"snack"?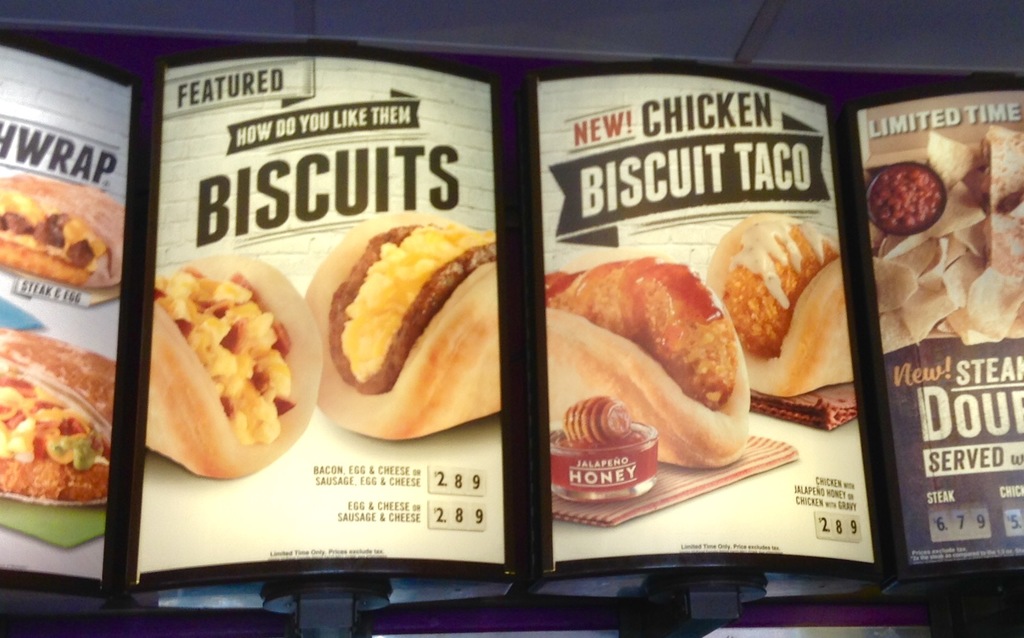
select_region(1, 182, 126, 307)
